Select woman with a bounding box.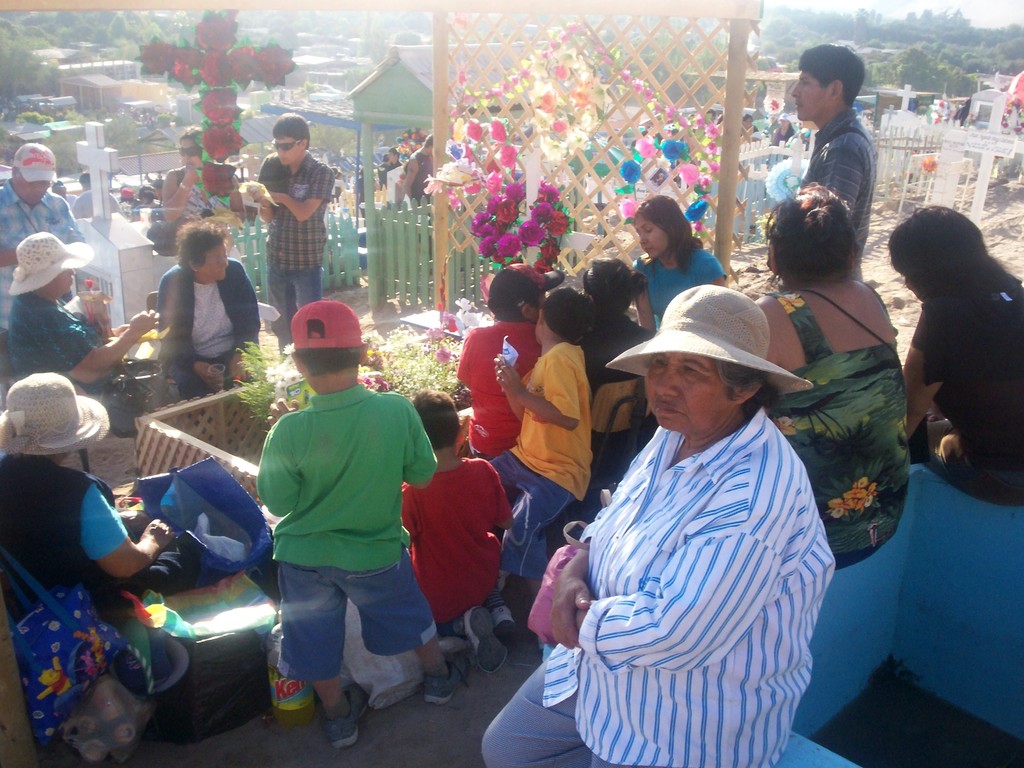
<region>775, 115, 794, 145</region>.
